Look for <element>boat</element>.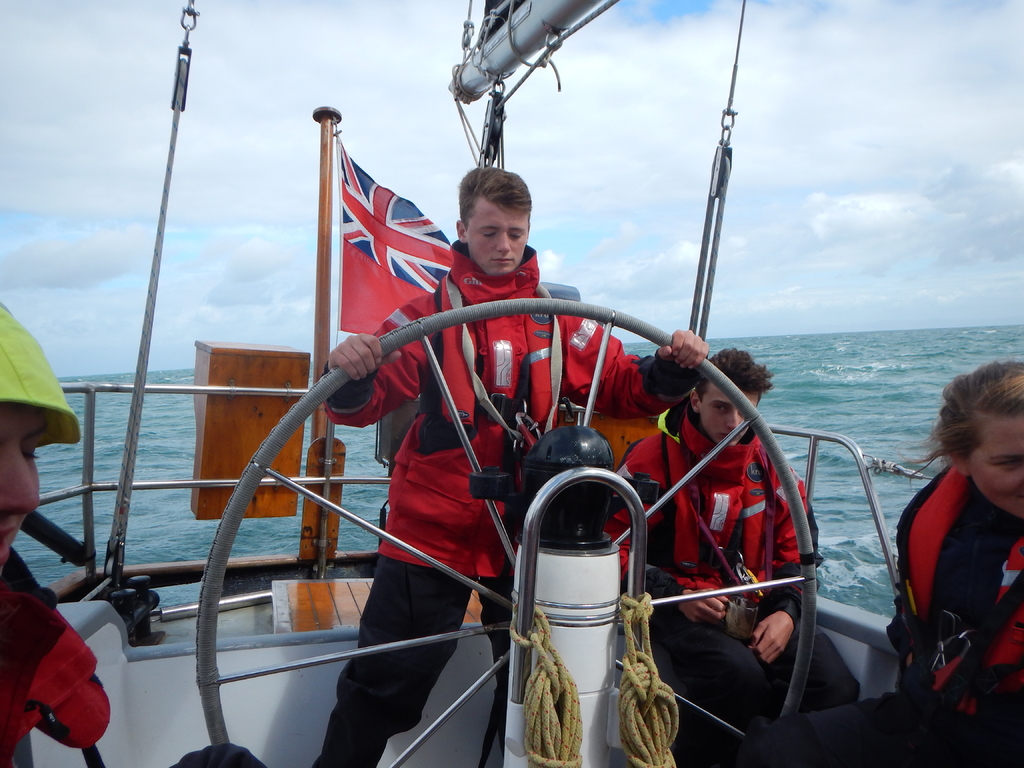
Found: detection(0, 0, 1023, 767).
